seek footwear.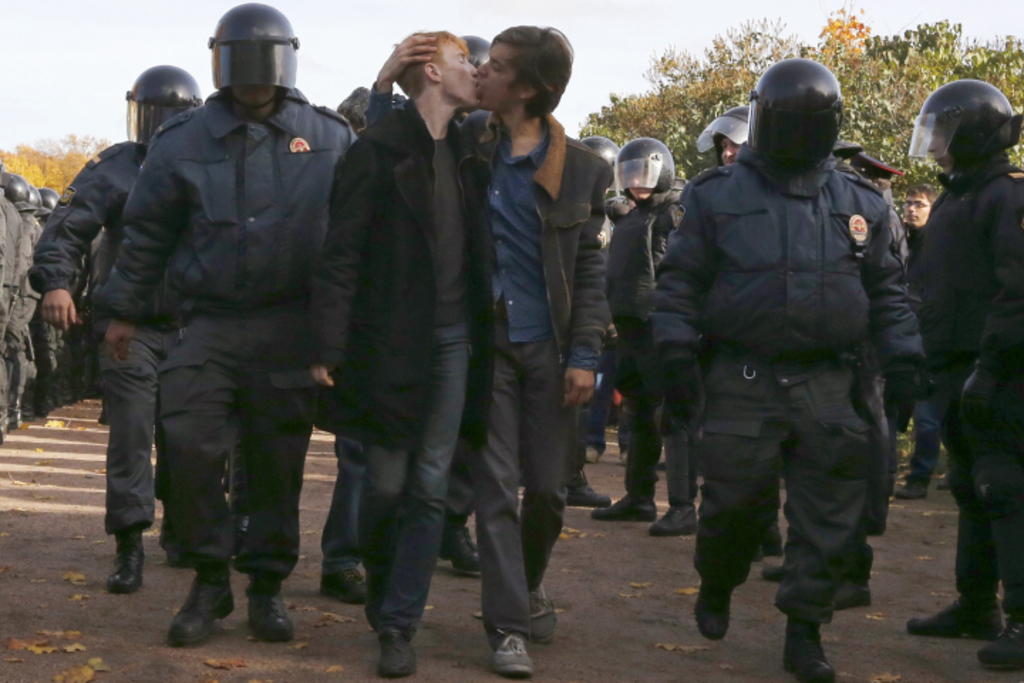
bbox(101, 536, 149, 595).
